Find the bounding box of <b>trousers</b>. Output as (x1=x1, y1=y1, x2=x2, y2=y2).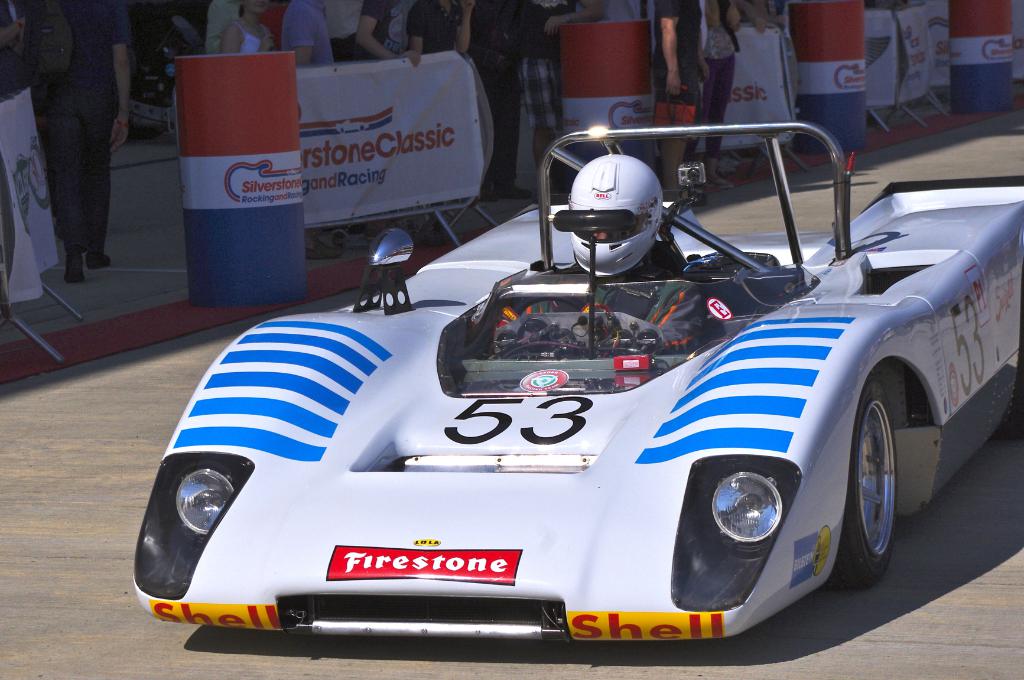
(x1=20, y1=69, x2=124, y2=275).
